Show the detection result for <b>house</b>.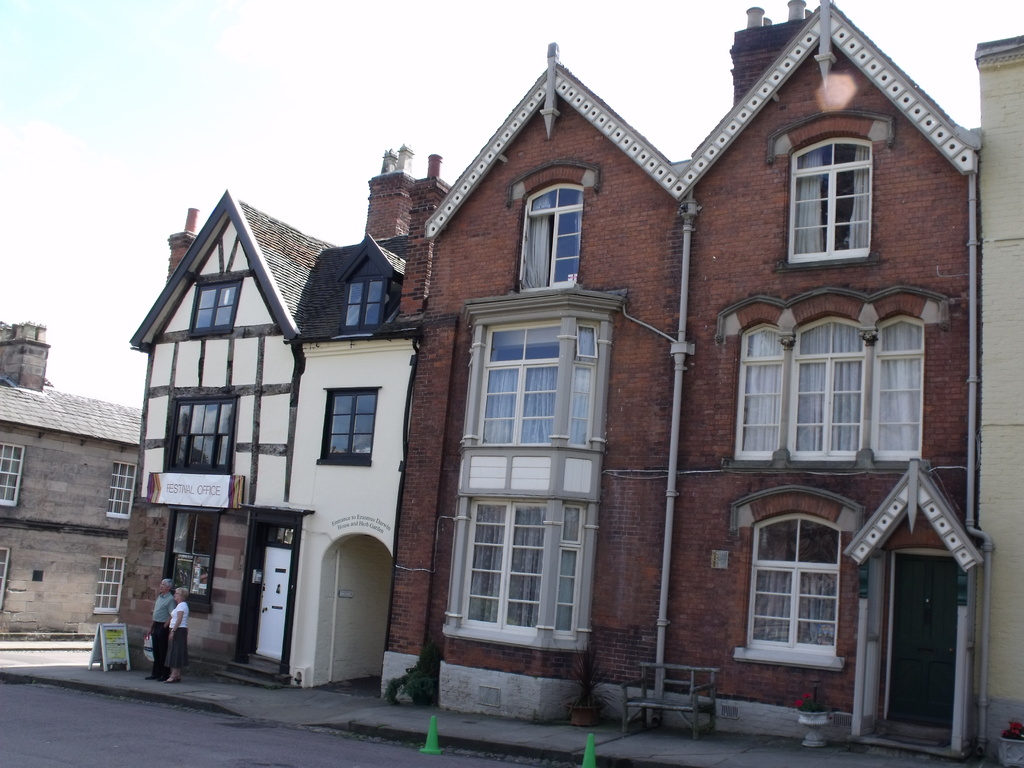
{"x1": 119, "y1": 0, "x2": 987, "y2": 764}.
